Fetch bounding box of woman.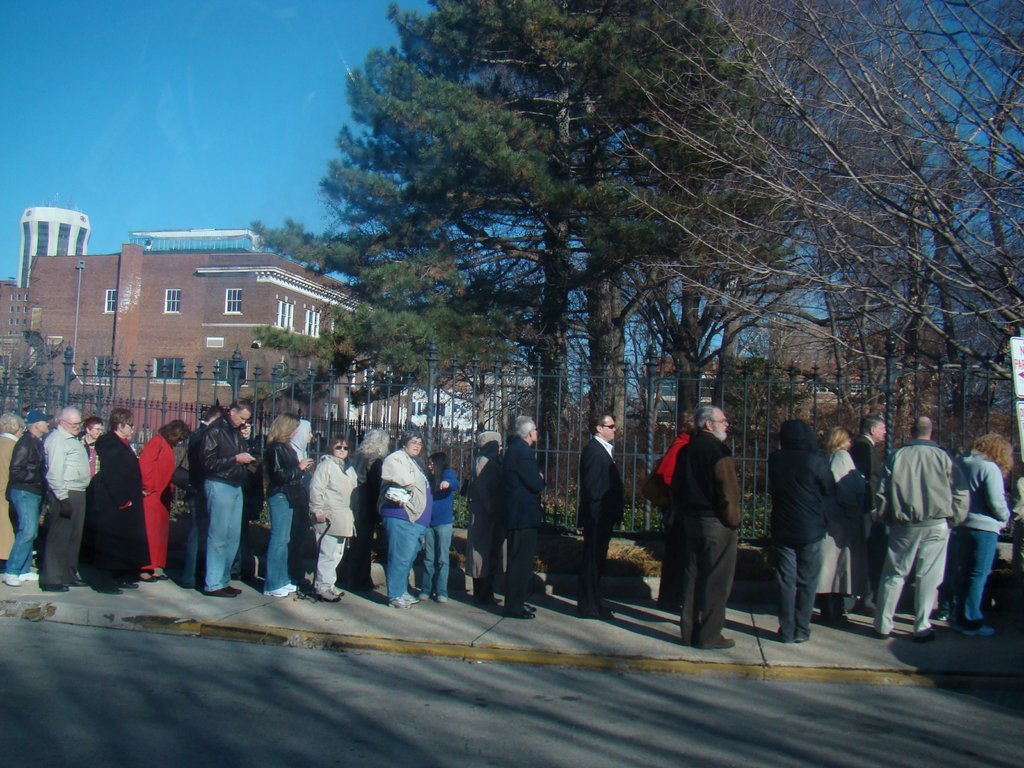
Bbox: (x1=75, y1=417, x2=104, y2=484).
